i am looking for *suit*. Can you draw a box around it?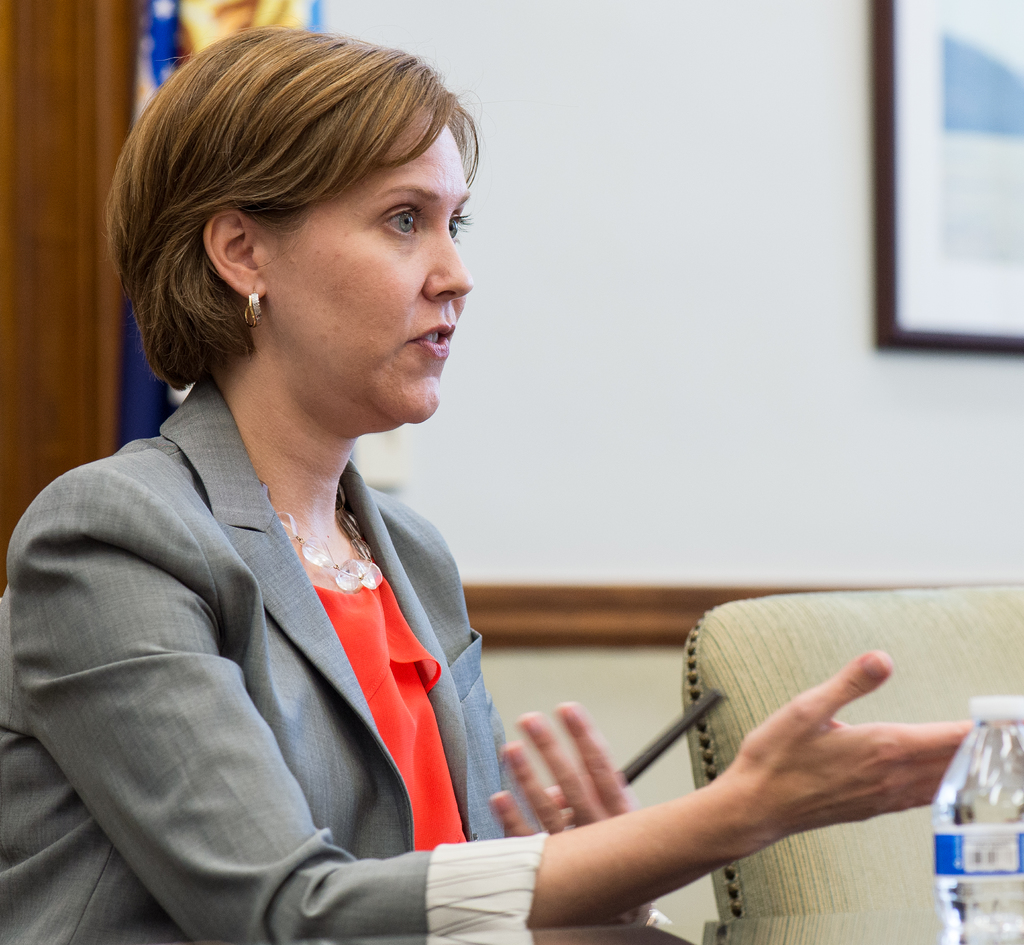
Sure, the bounding box is 17 365 635 911.
